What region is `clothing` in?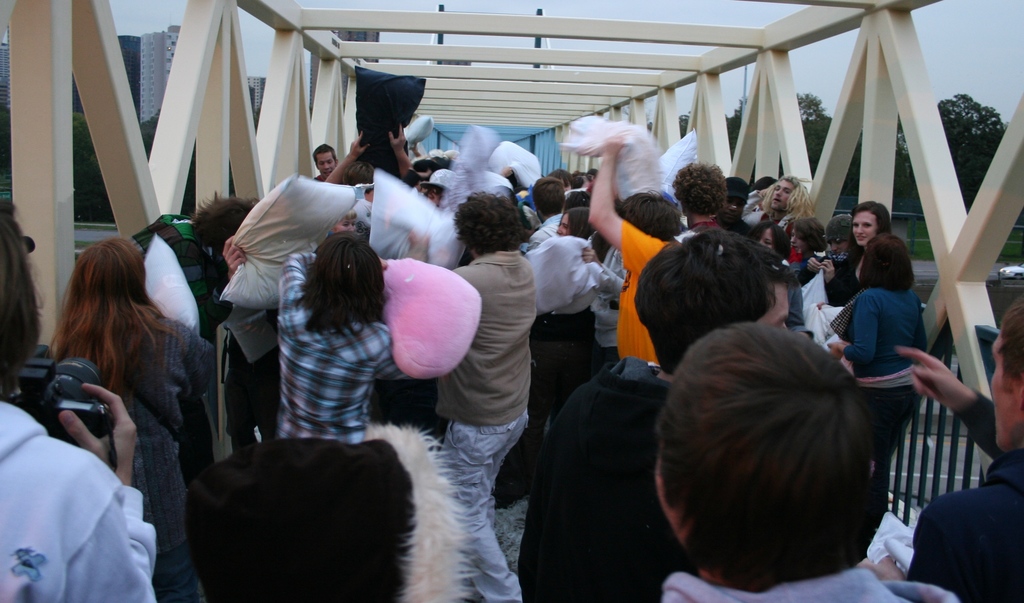
<region>435, 252, 536, 598</region>.
